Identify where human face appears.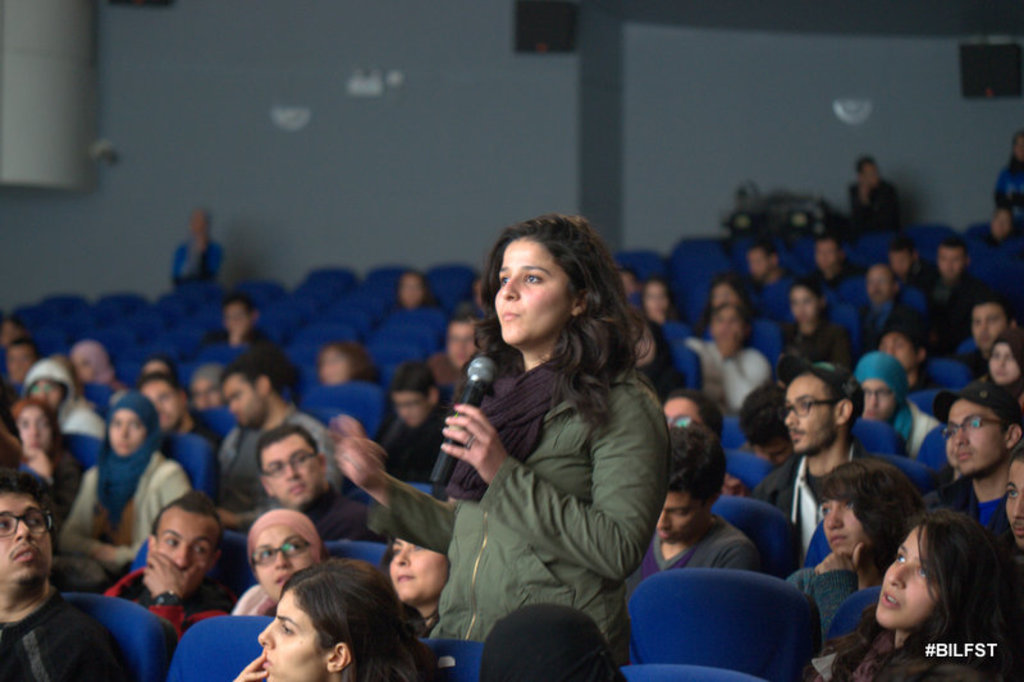
Appears at bbox=(969, 302, 1007, 354).
